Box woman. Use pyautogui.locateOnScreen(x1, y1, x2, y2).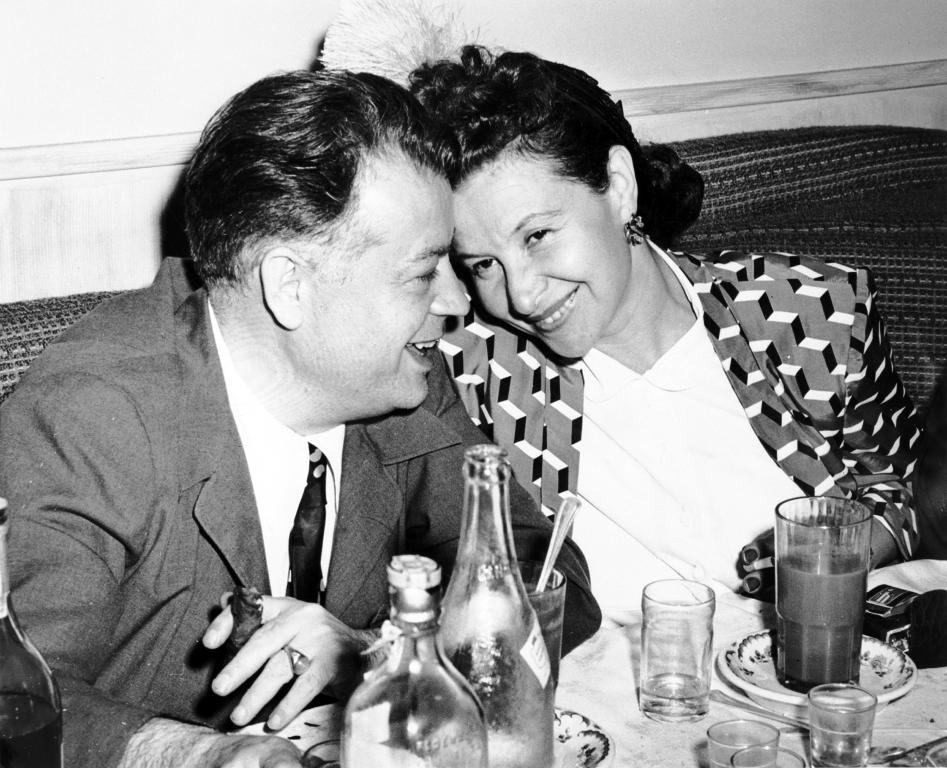
pyautogui.locateOnScreen(431, 53, 924, 630).
